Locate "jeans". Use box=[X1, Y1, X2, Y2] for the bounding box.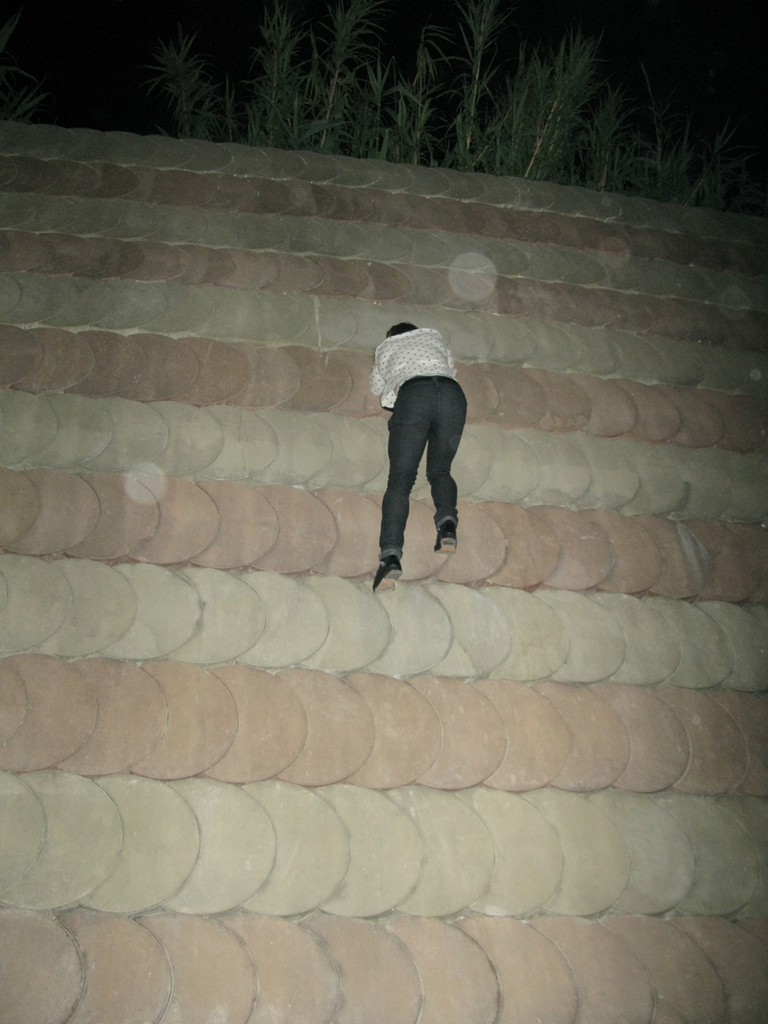
box=[373, 377, 459, 563].
